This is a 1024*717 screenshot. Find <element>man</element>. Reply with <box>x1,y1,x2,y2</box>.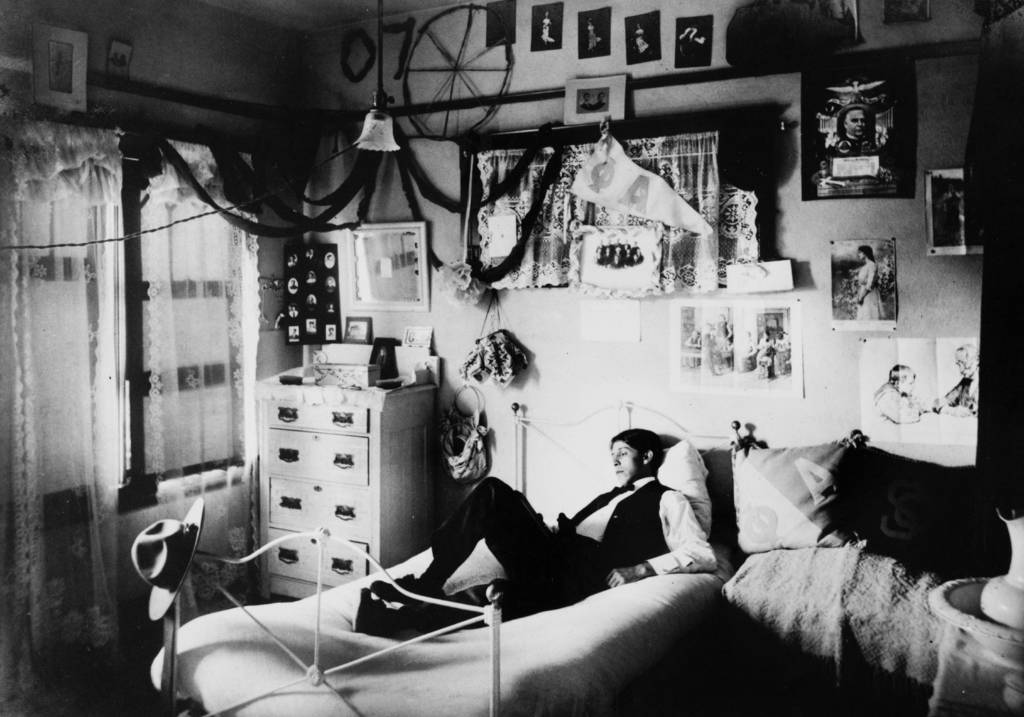
<box>344,427,716,636</box>.
